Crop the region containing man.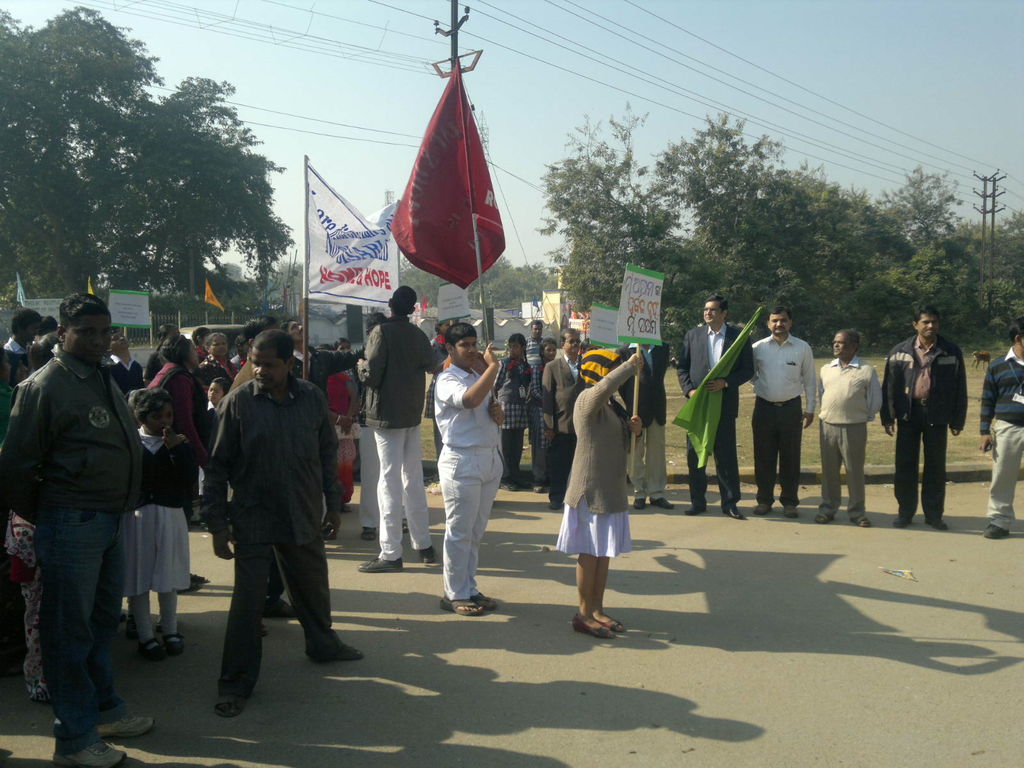
Crop region: 628, 337, 673, 507.
